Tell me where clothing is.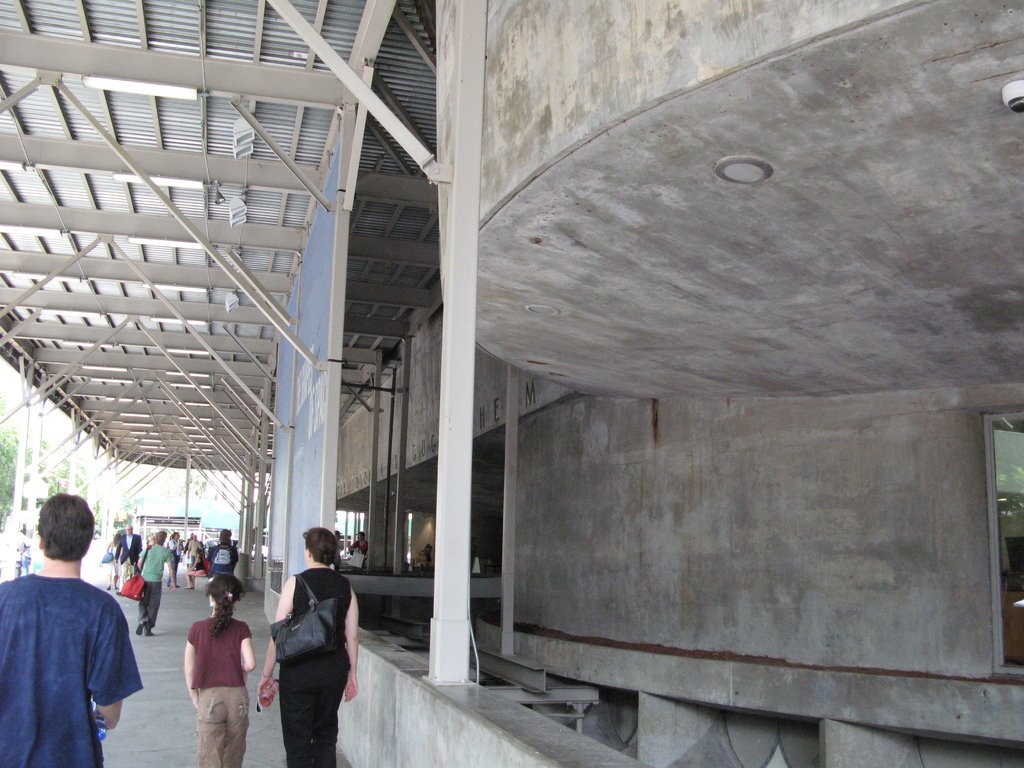
clothing is at [254,538,352,767].
